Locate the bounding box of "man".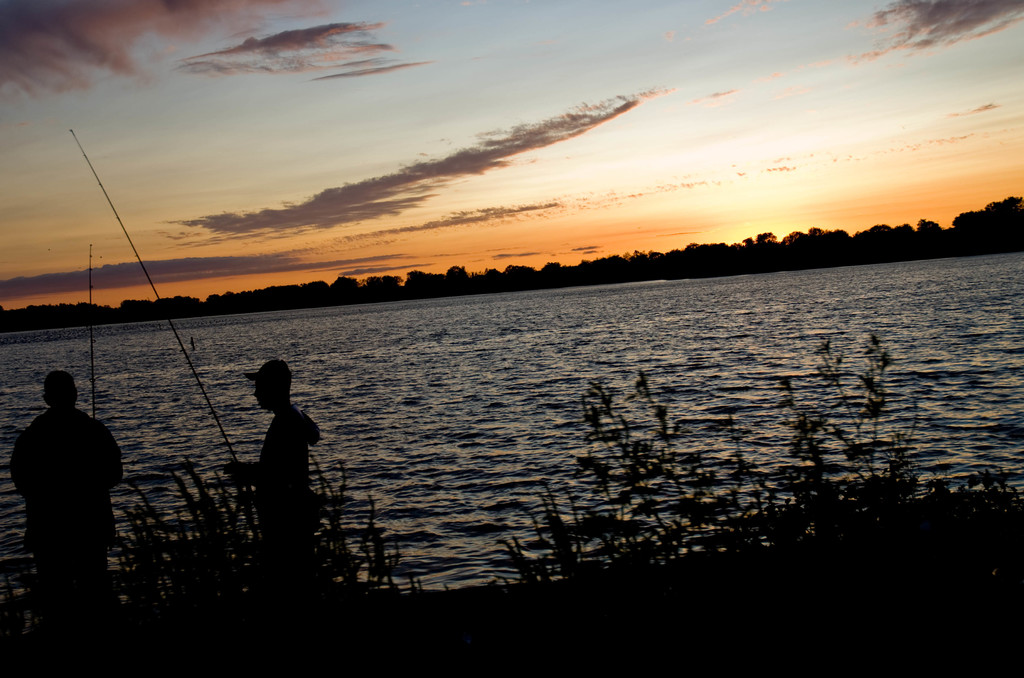
Bounding box: <box>214,357,321,597</box>.
